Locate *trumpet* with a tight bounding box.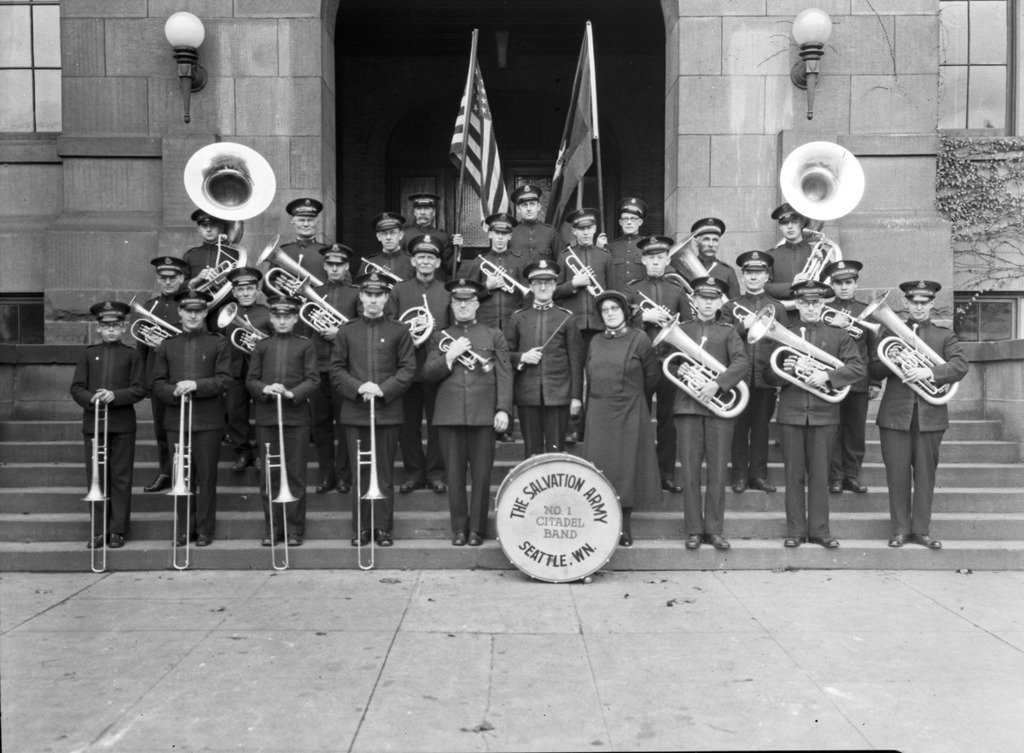
398/293/436/346.
